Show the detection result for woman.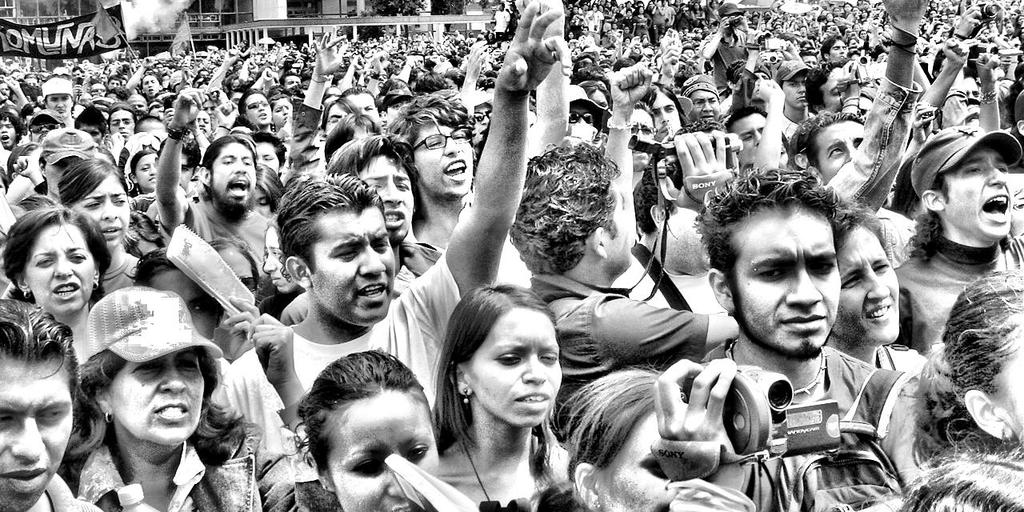
[417,301,641,511].
